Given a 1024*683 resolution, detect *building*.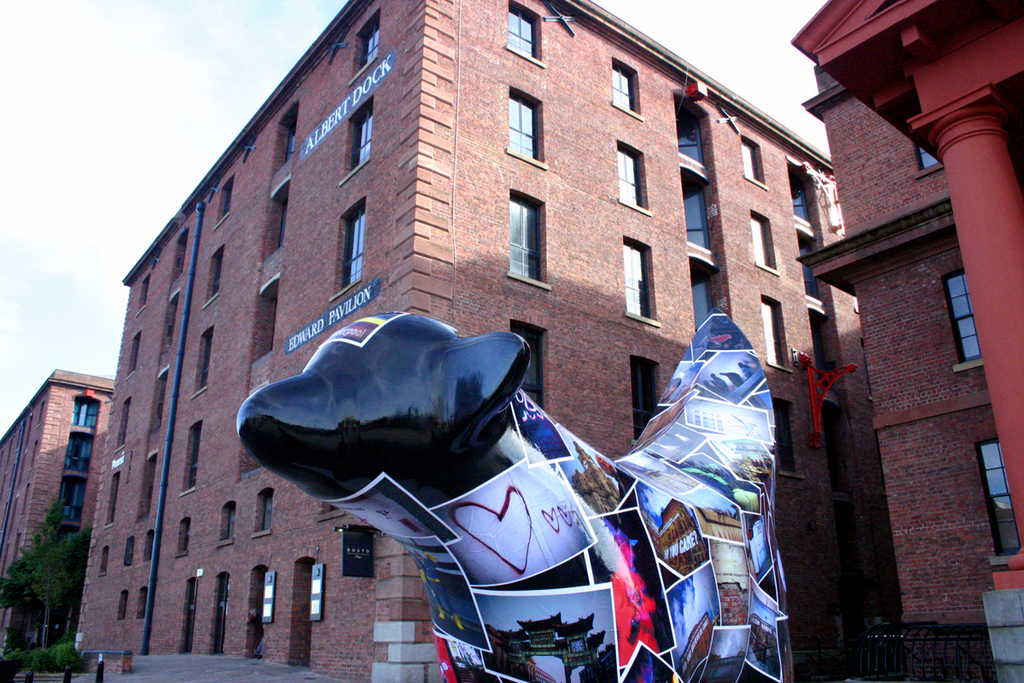
<box>66,0,900,682</box>.
